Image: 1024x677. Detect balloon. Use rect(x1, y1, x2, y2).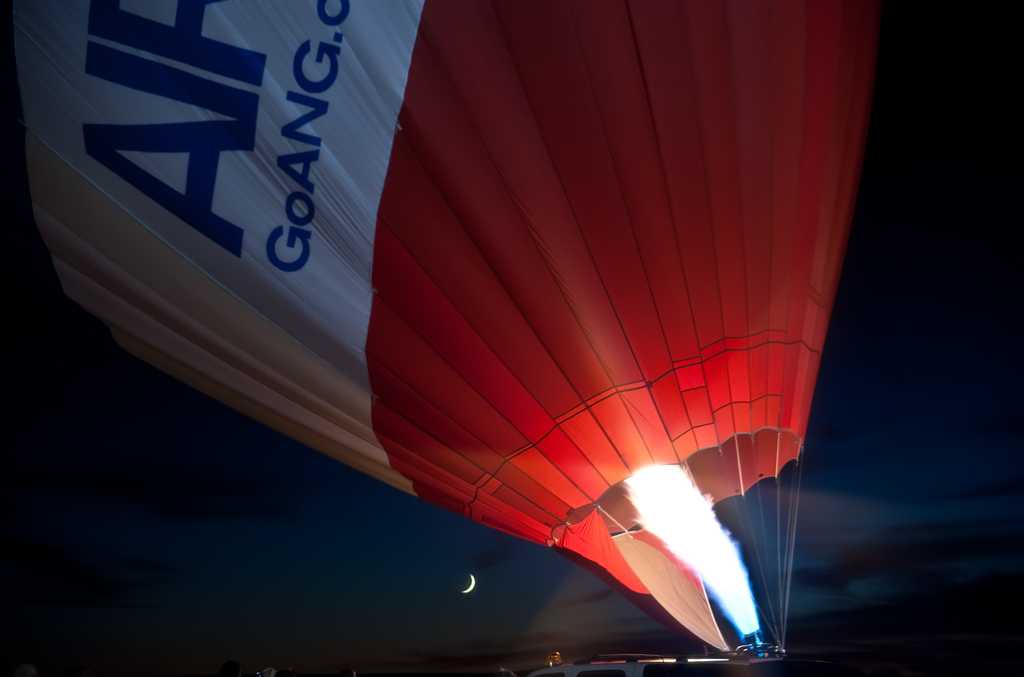
rect(0, 0, 886, 655).
